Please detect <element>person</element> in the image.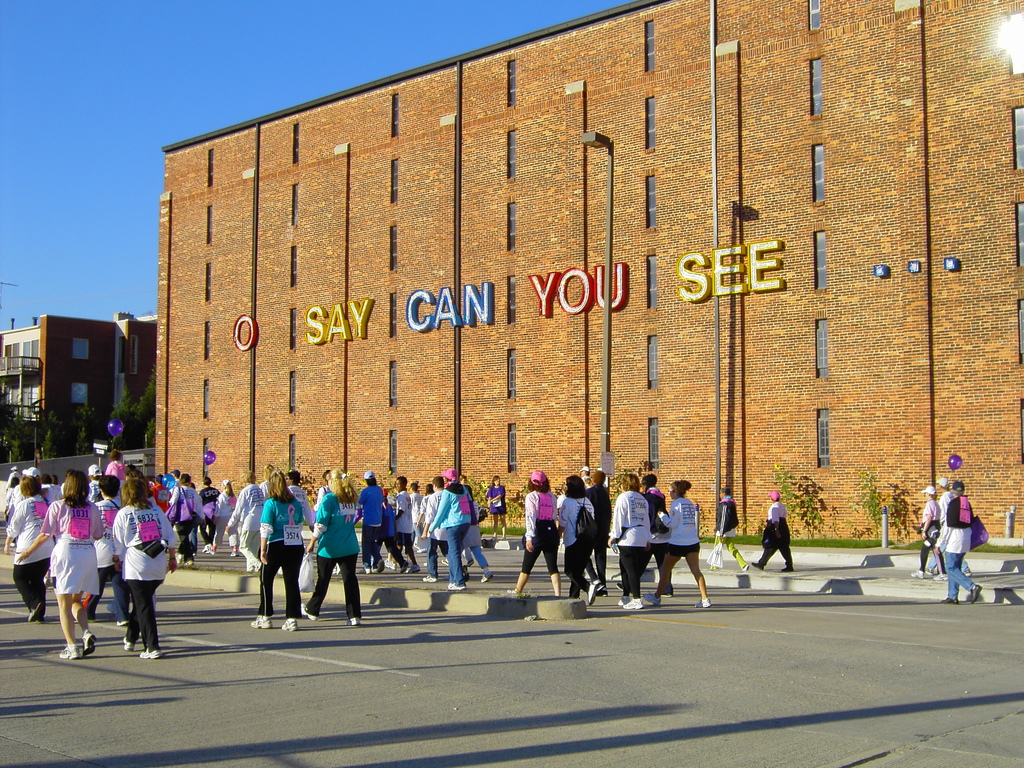
select_region(929, 475, 972, 581).
